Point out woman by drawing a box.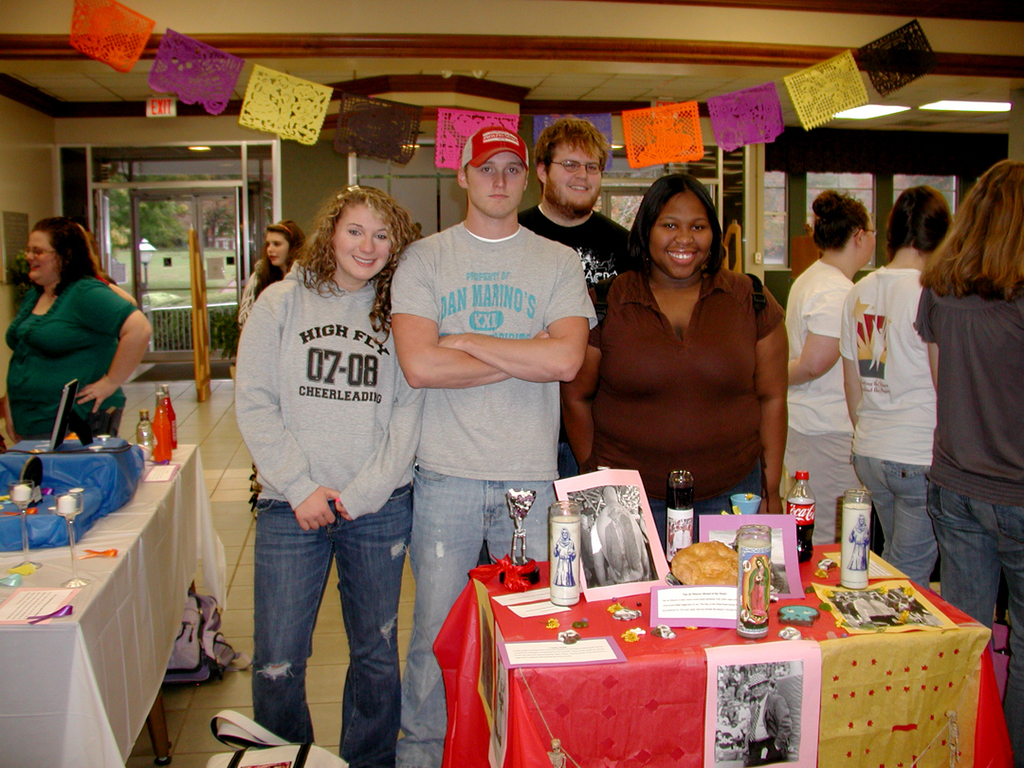
rect(3, 216, 155, 443).
